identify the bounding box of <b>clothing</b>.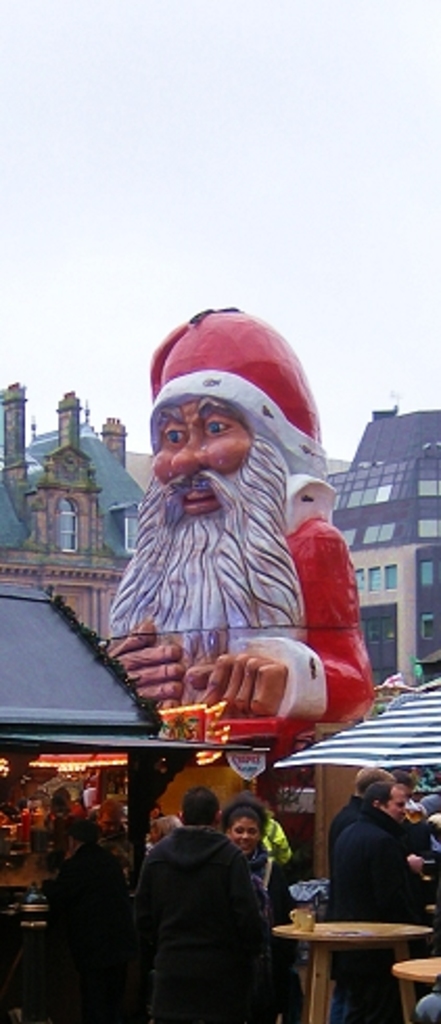
121,792,293,1009.
